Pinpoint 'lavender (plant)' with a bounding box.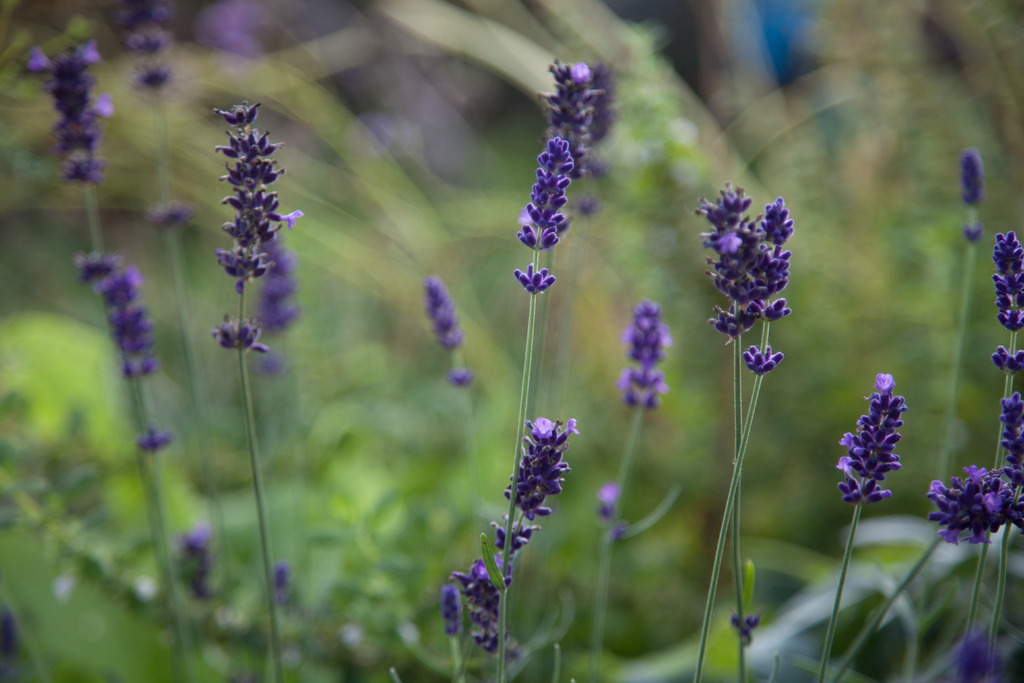
211,95,291,675.
